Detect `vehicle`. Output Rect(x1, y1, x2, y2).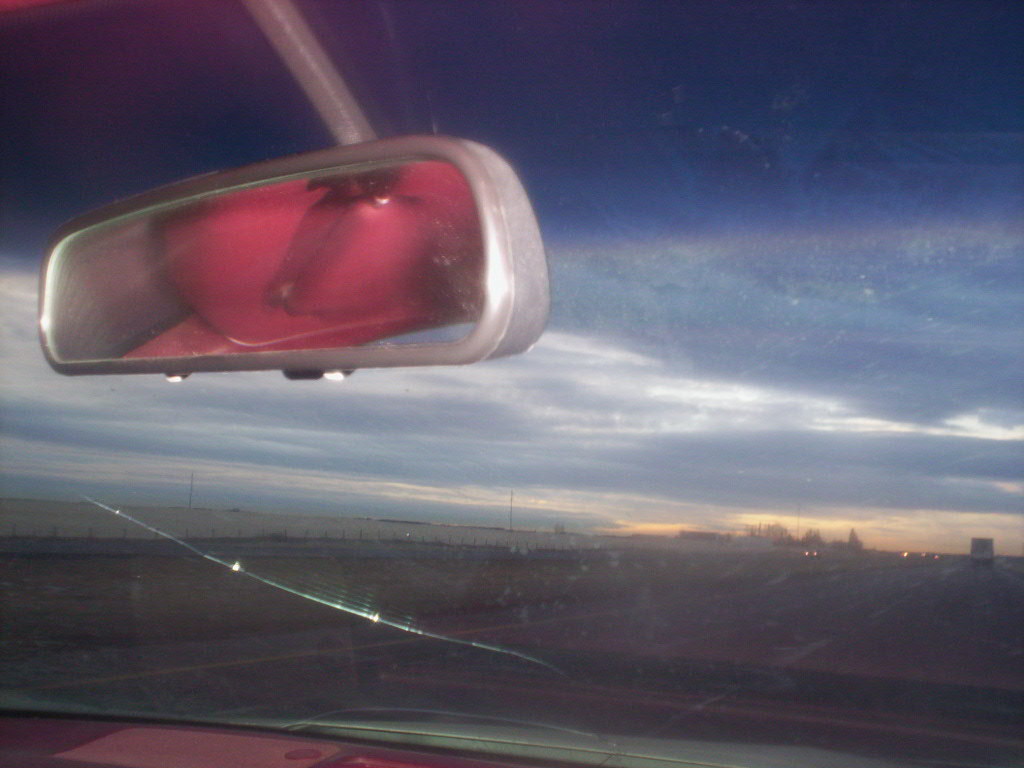
Rect(970, 532, 994, 573).
